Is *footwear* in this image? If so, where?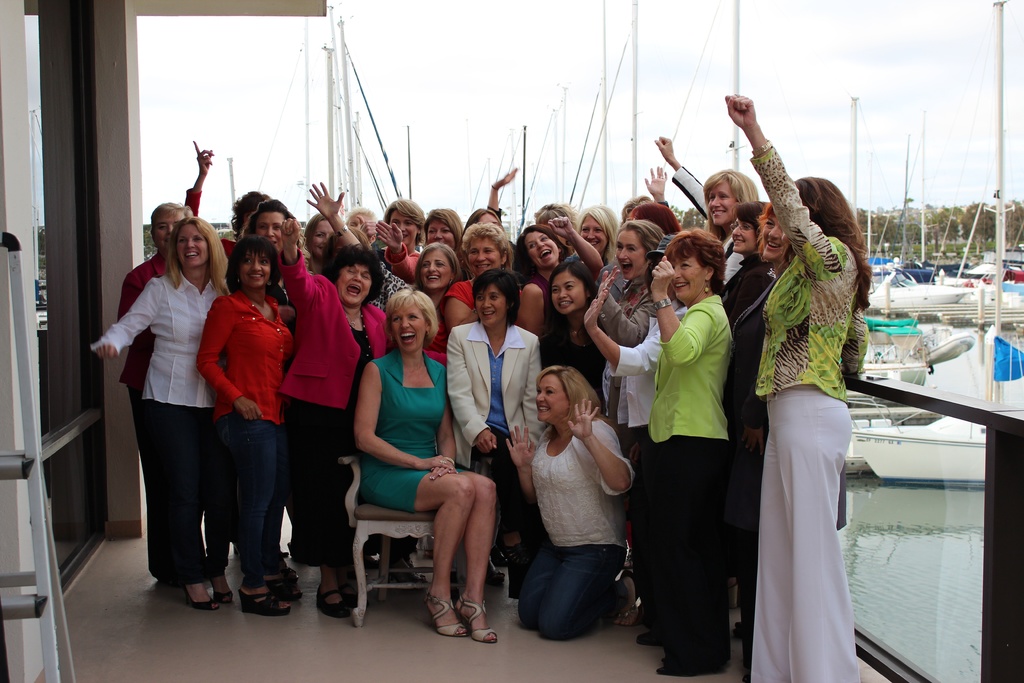
Yes, at BBox(179, 586, 218, 612).
